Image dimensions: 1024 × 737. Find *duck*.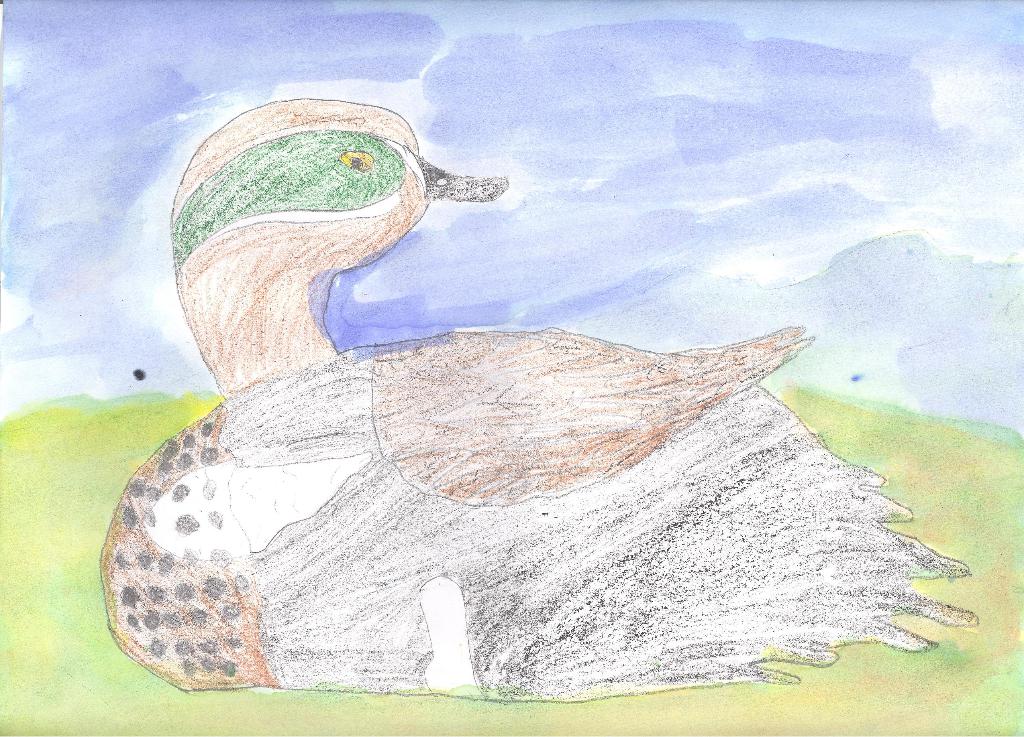
l=94, t=97, r=981, b=705.
